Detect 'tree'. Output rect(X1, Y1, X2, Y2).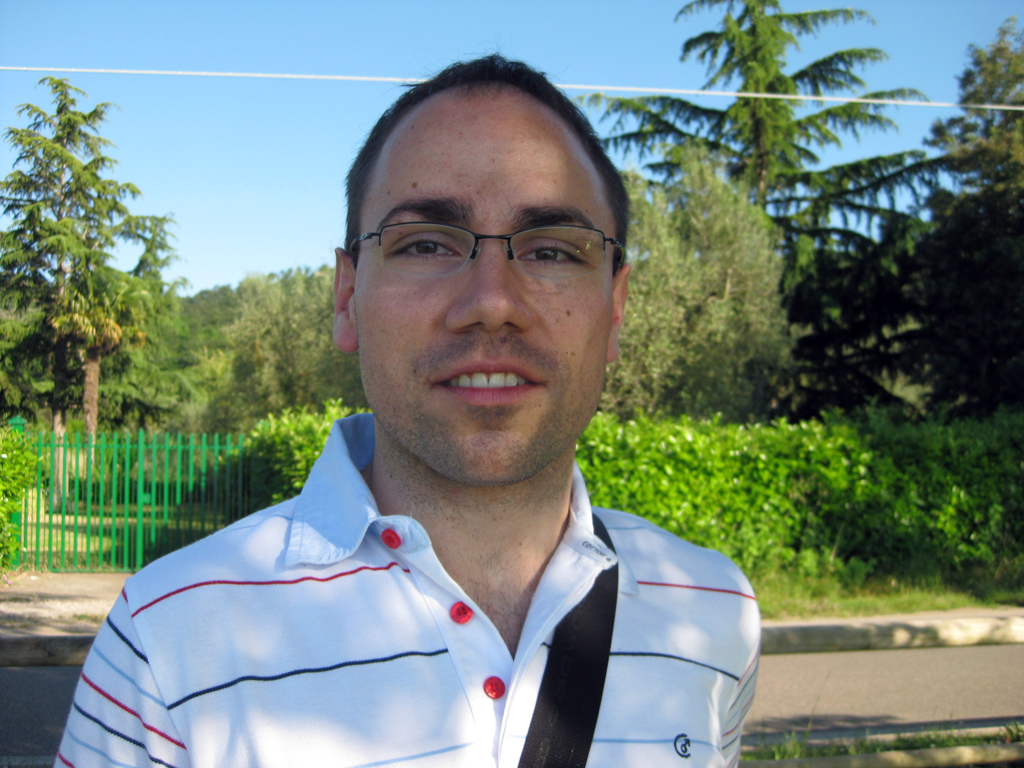
rect(594, 140, 796, 436).
